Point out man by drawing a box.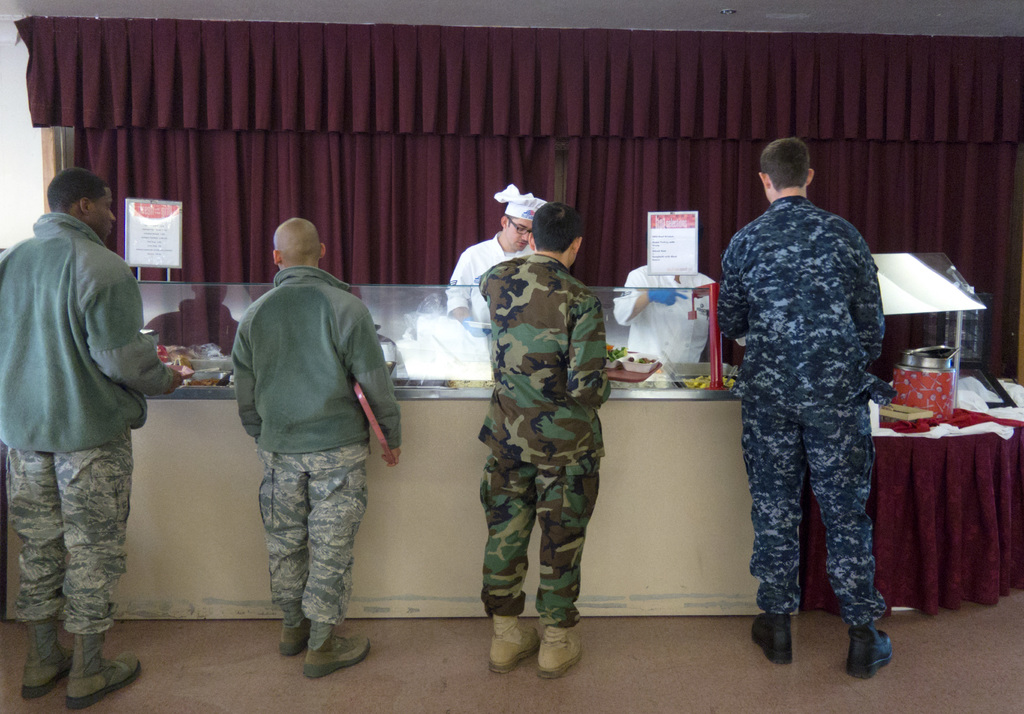
(left=0, top=167, right=184, bottom=711).
